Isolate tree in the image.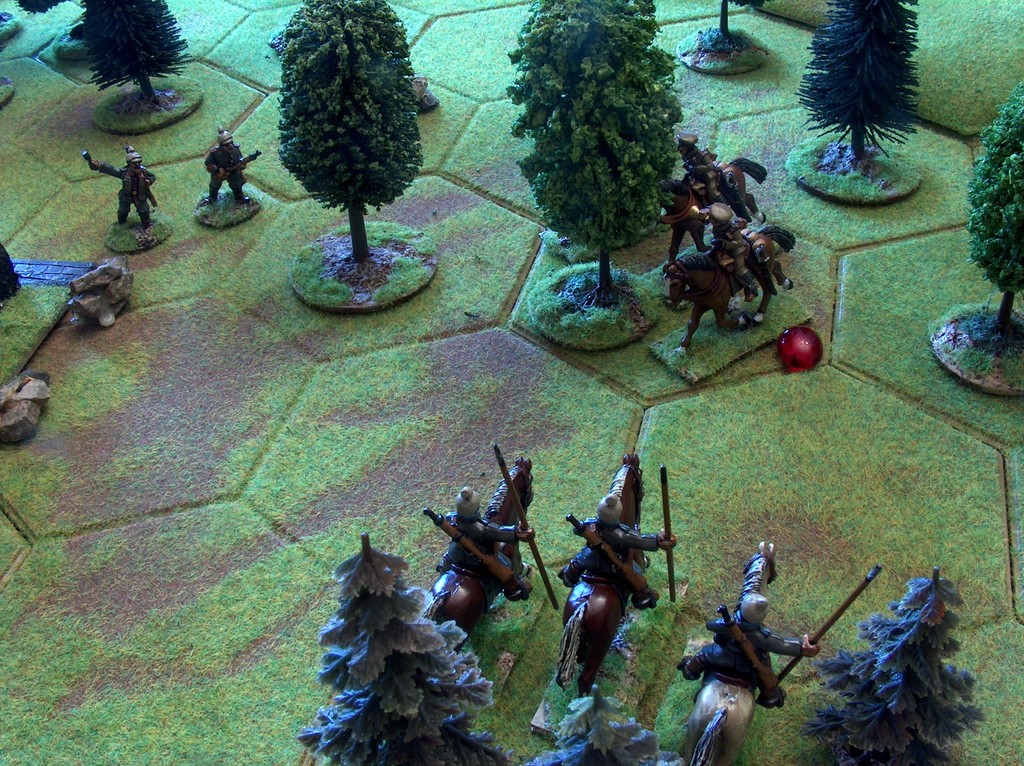
Isolated region: pyautogui.locateOnScreen(792, 0, 924, 168).
